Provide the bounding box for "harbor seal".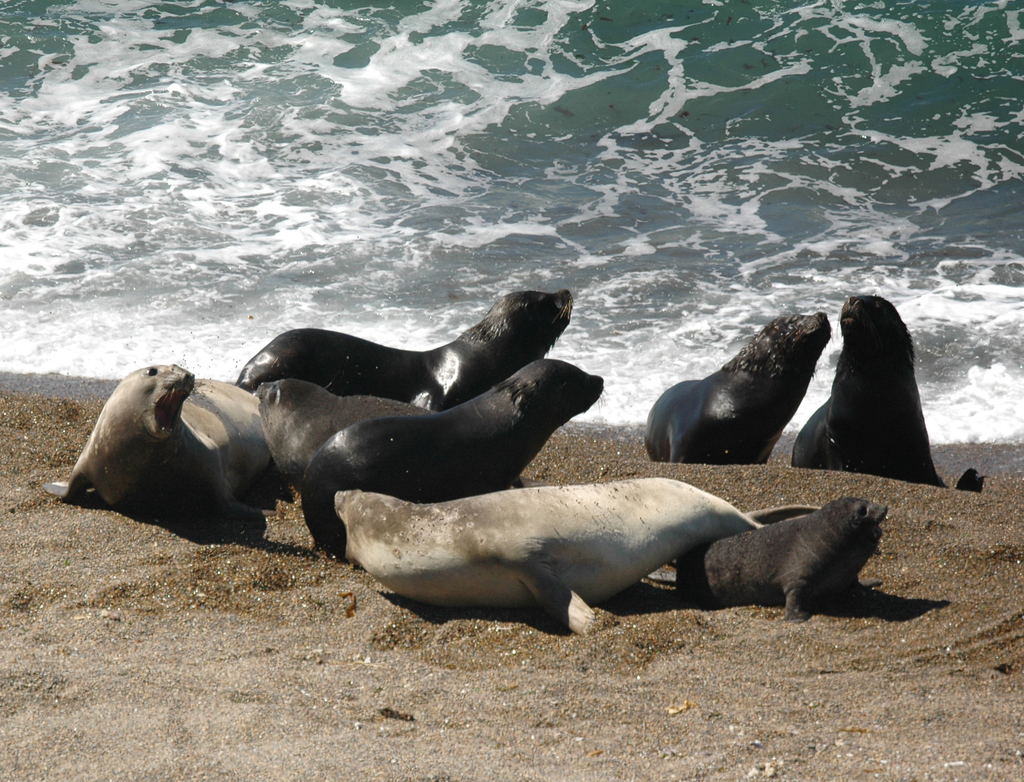
[256,379,431,491].
